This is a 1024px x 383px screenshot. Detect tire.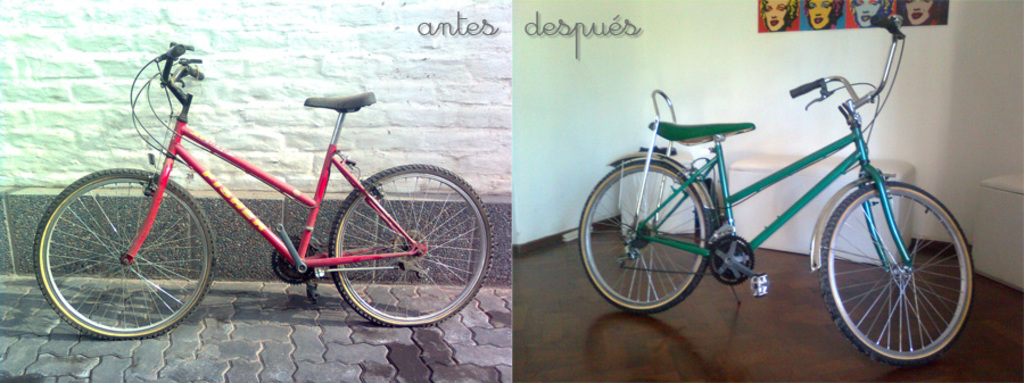
box(576, 155, 718, 317).
